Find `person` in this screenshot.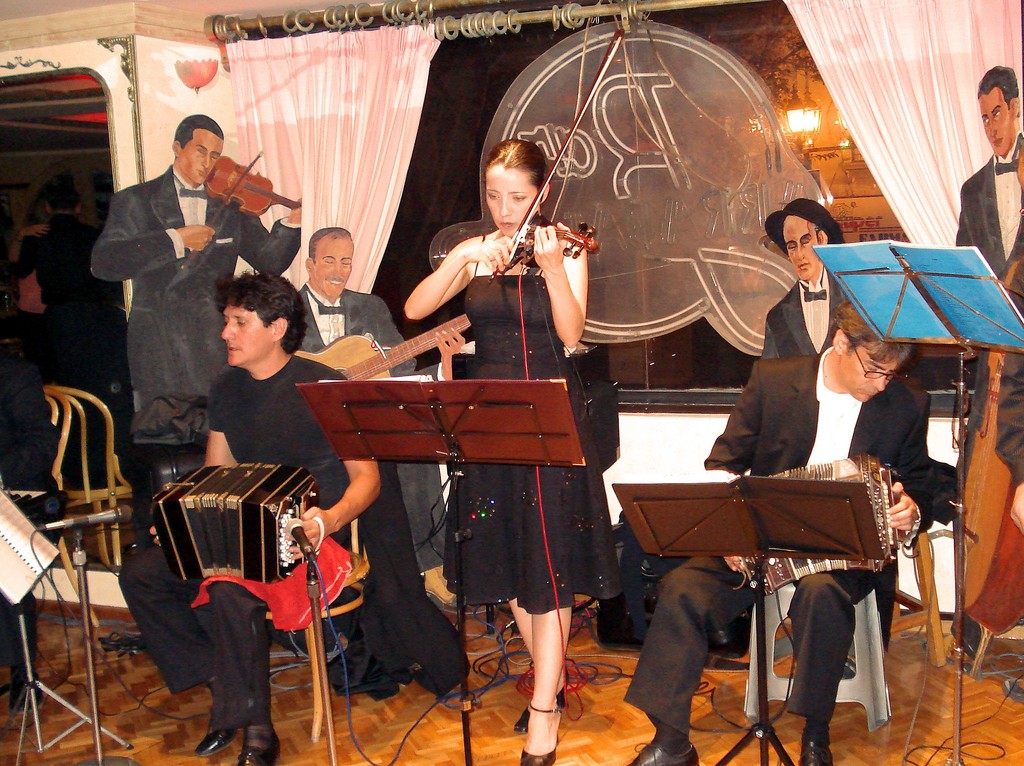
The bounding box for `person` is [118,268,381,762].
